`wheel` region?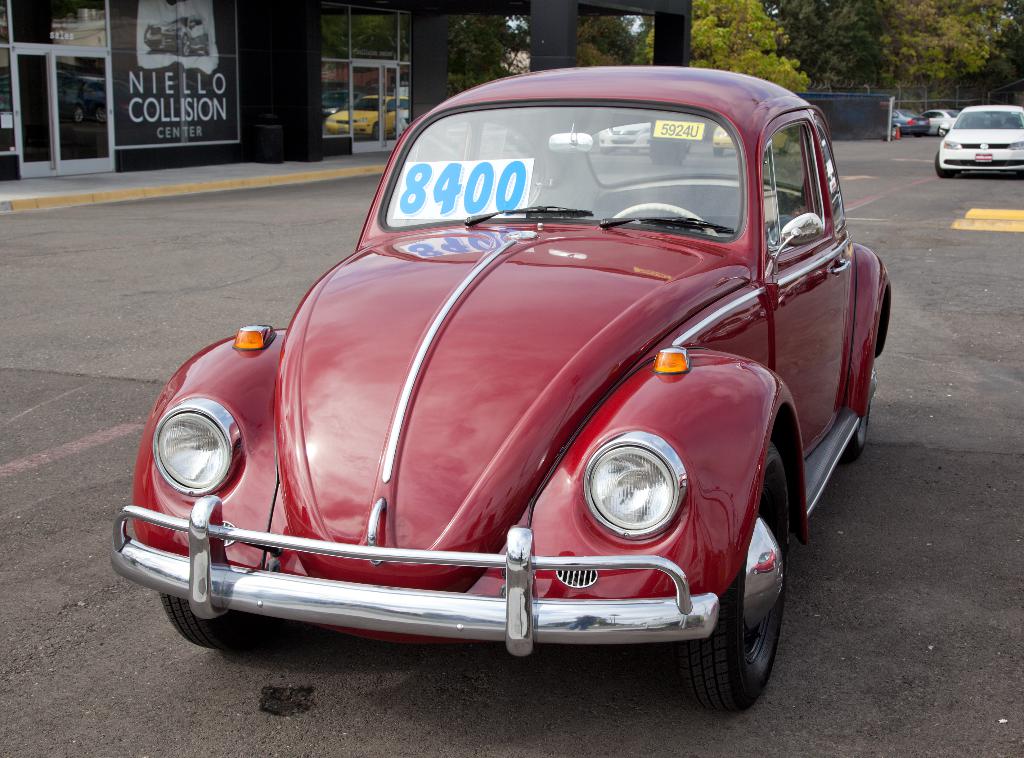
pyautogui.locateOnScreen(712, 150, 723, 155)
